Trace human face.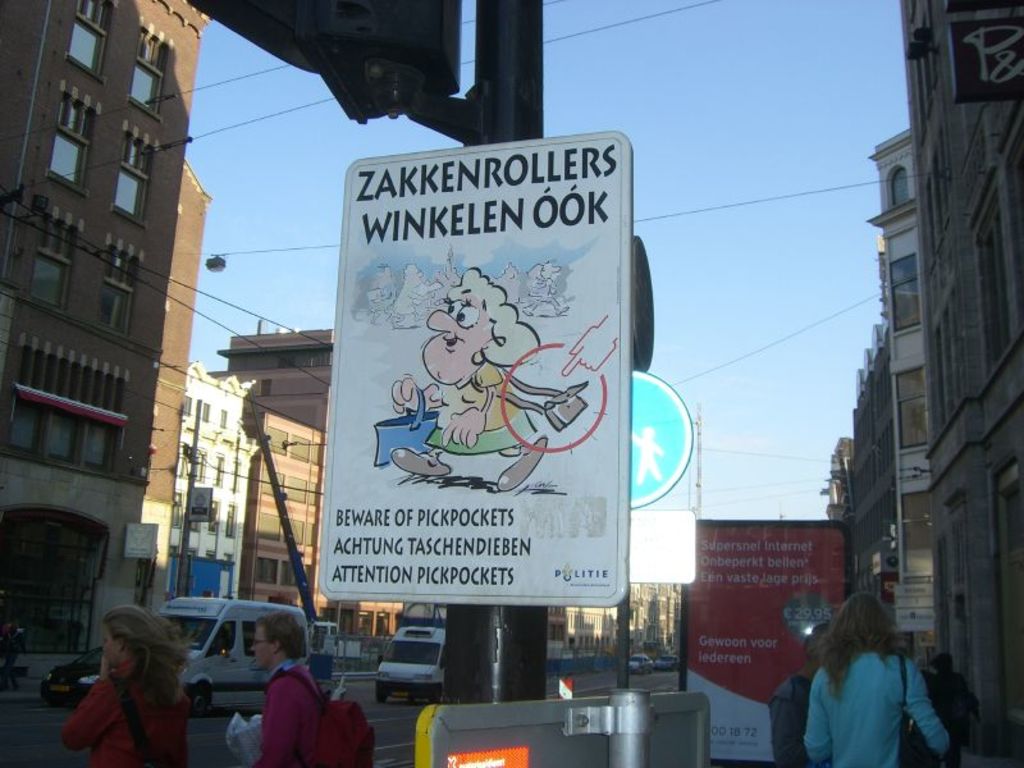
Traced to 255:623:261:666.
